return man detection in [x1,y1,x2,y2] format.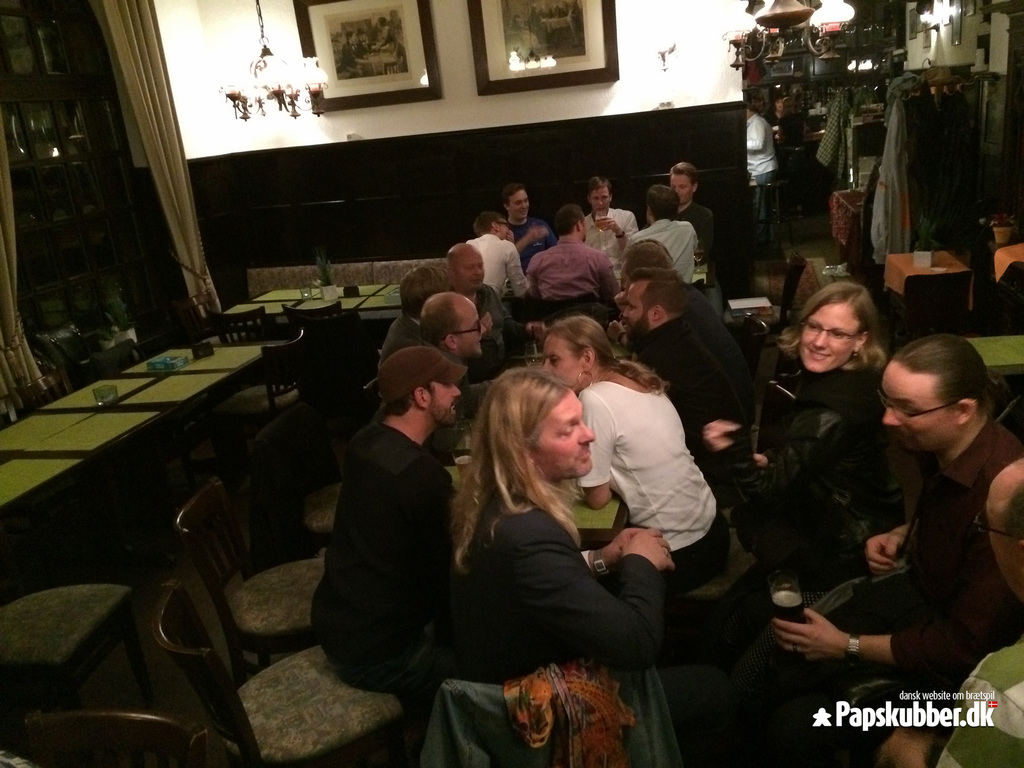
[743,110,780,252].
